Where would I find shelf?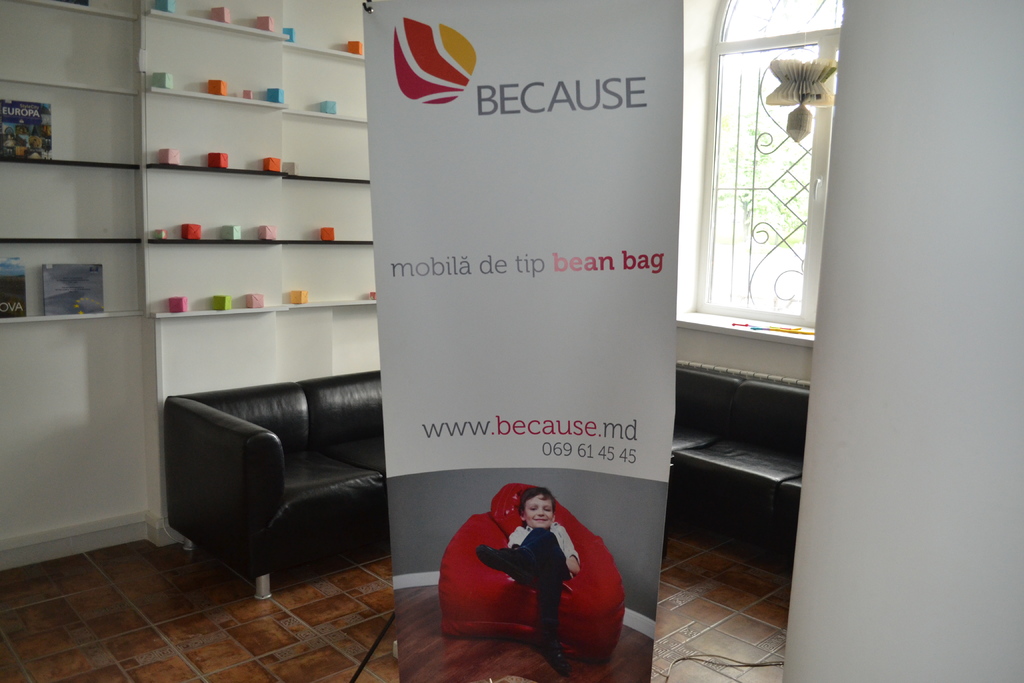
At (left=1, top=159, right=146, bottom=242).
